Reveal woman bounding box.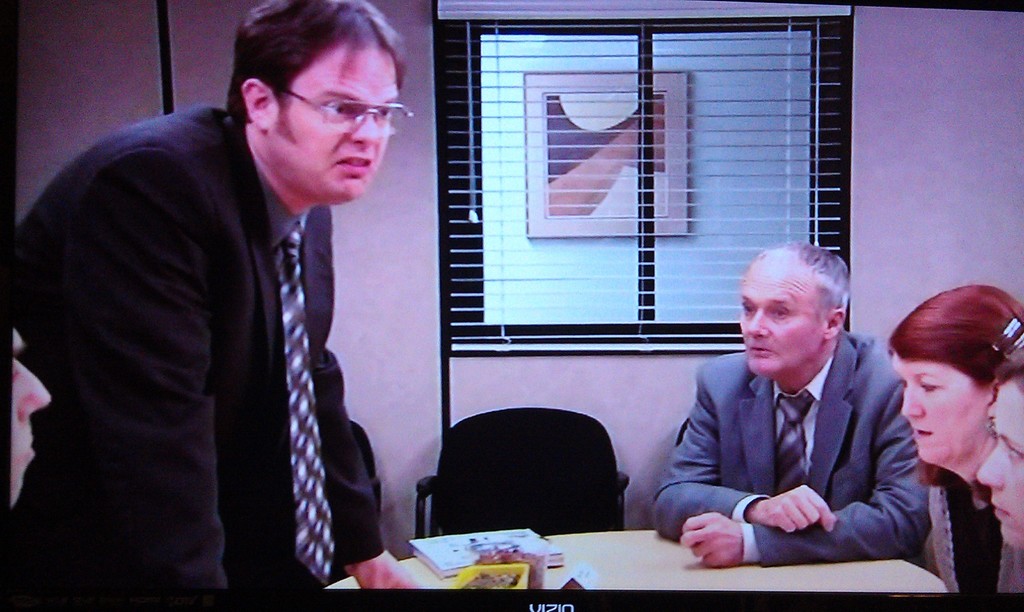
Revealed: 973,358,1023,554.
